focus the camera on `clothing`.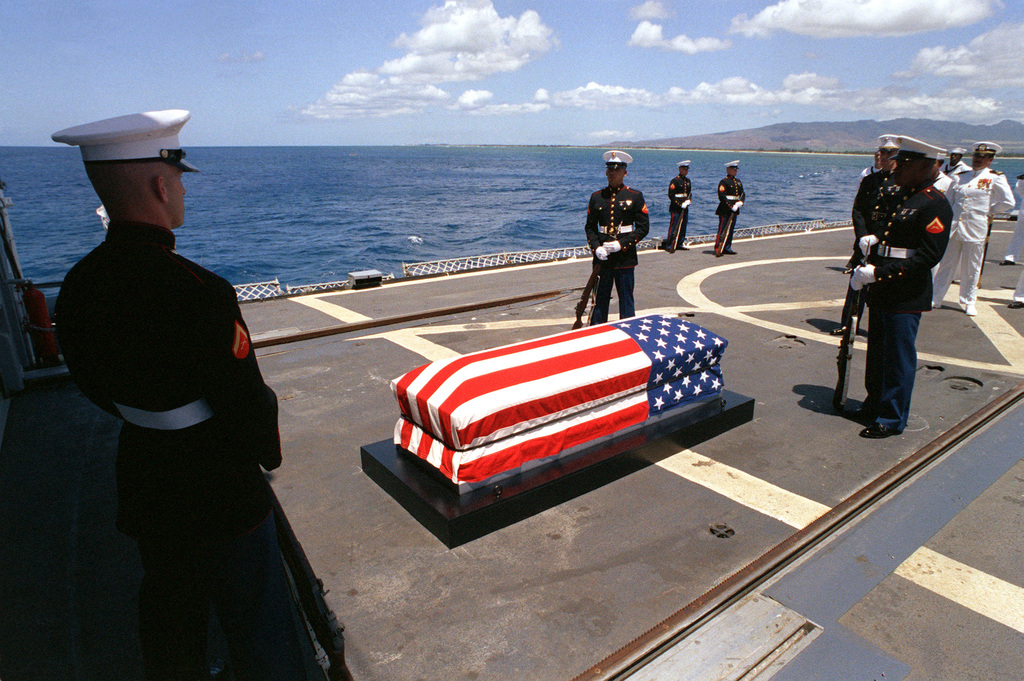
Focus region: crop(932, 239, 987, 305).
